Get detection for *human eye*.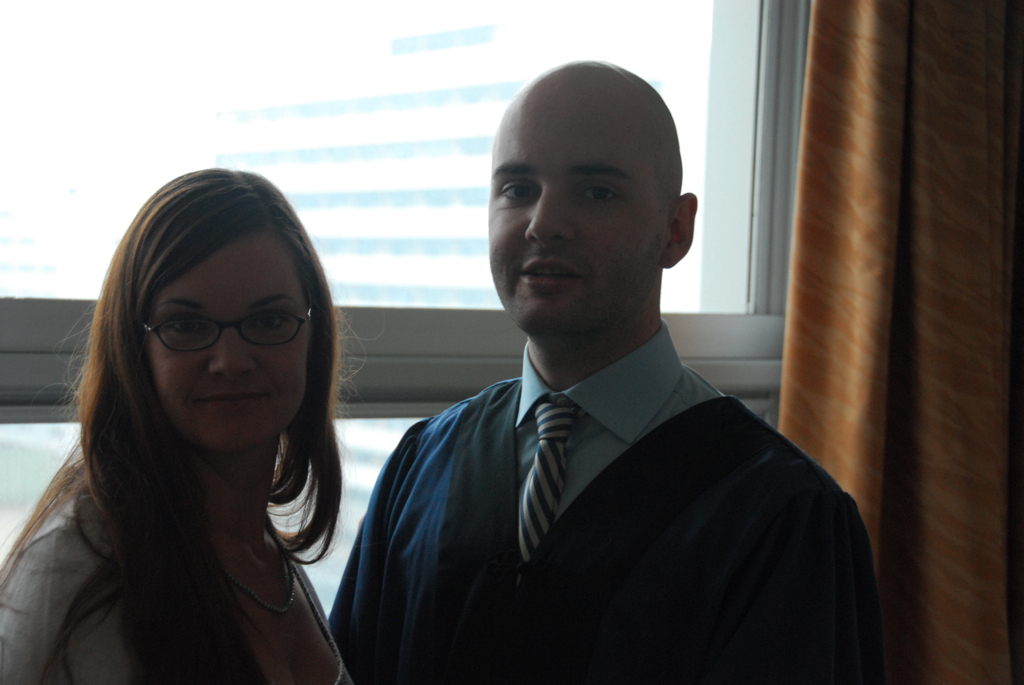
Detection: <box>158,311,210,338</box>.
